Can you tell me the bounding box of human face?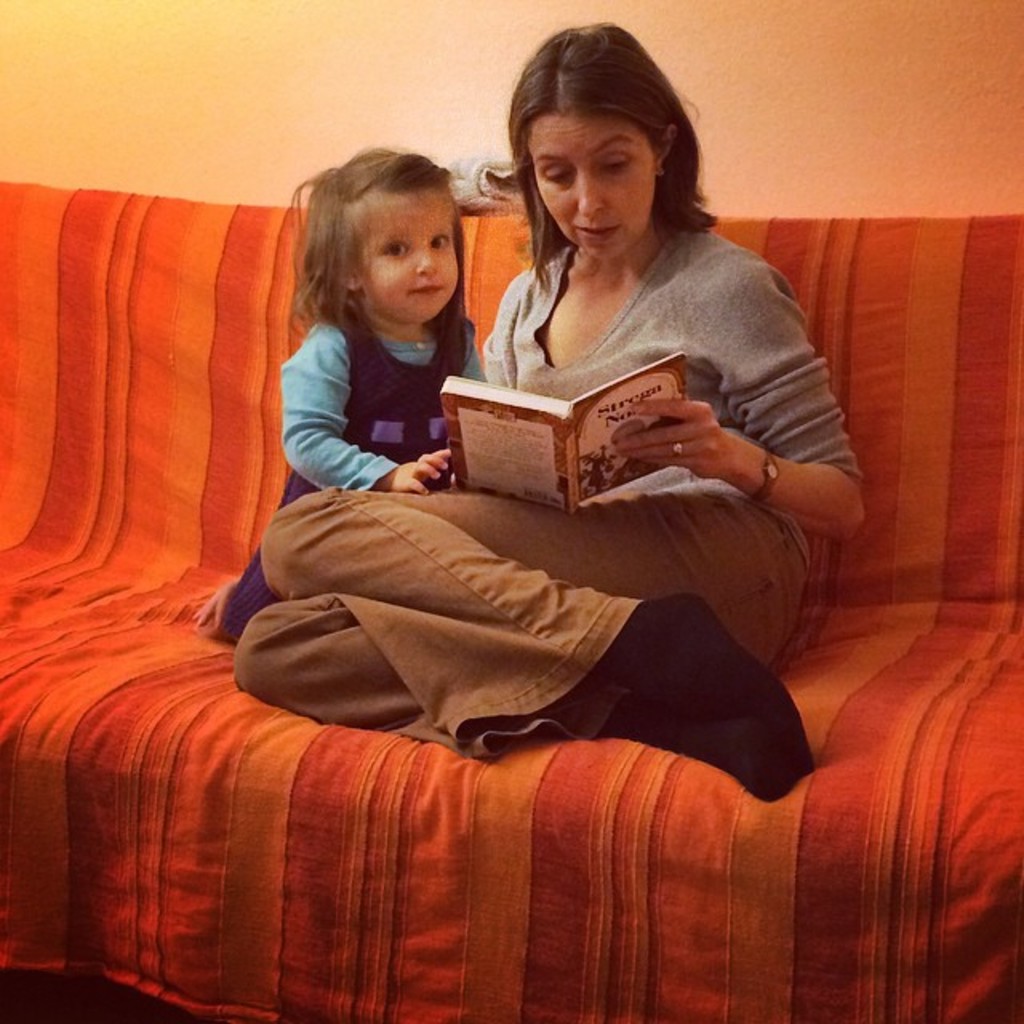
<bbox>358, 186, 466, 330</bbox>.
